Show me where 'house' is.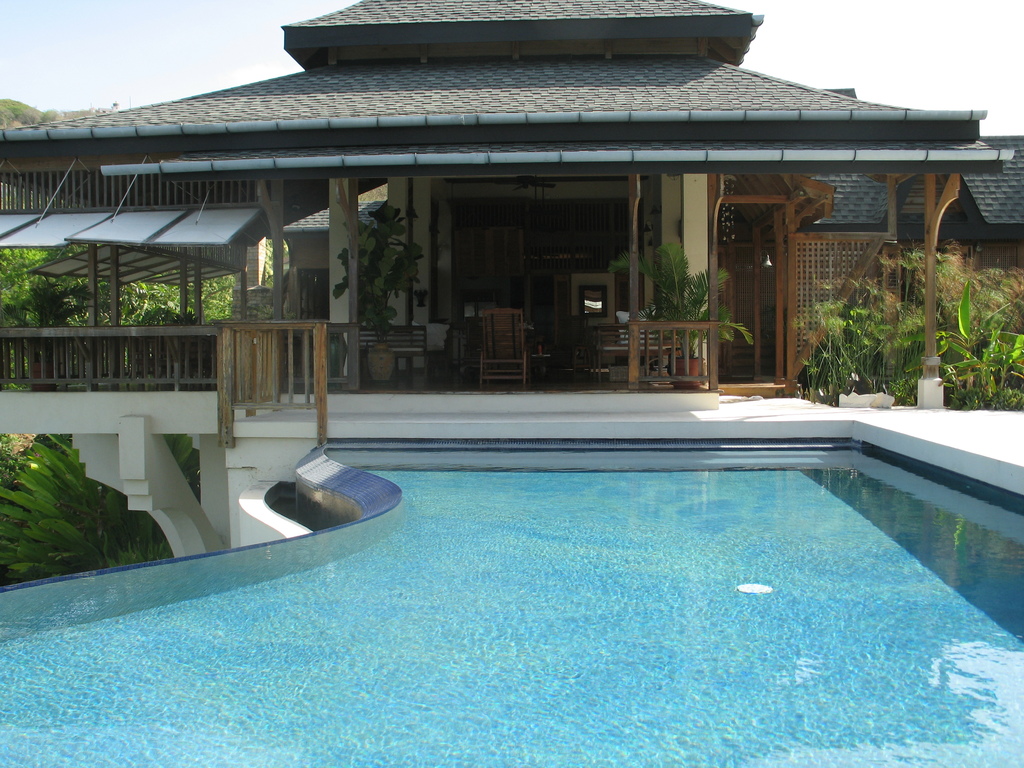
'house' is at x1=728 y1=27 x2=1018 y2=431.
